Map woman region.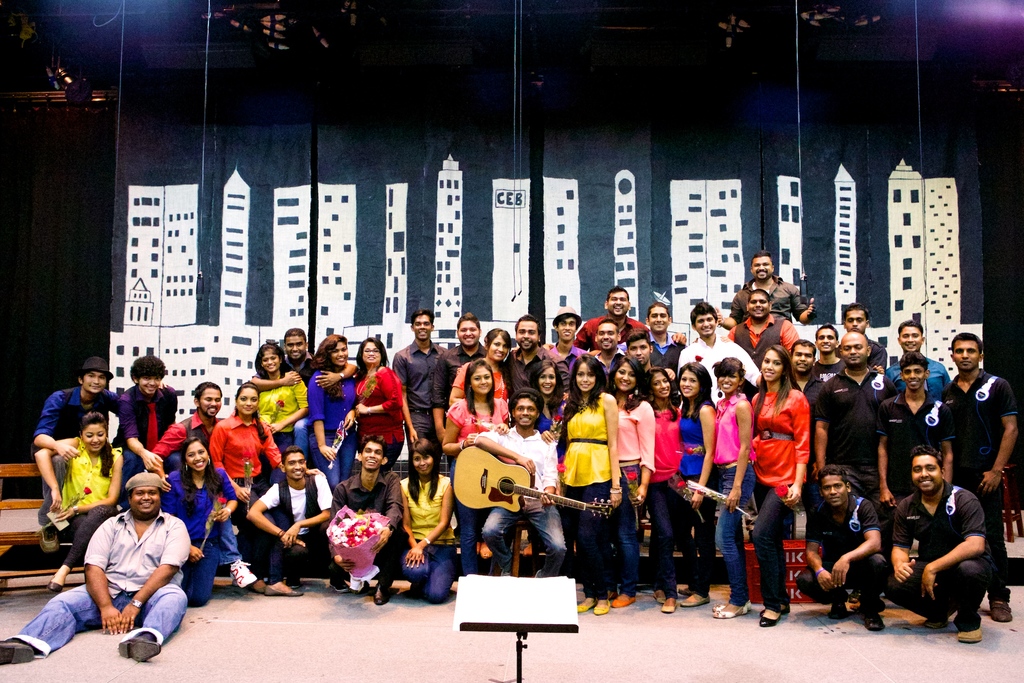
Mapped to crop(252, 345, 309, 451).
